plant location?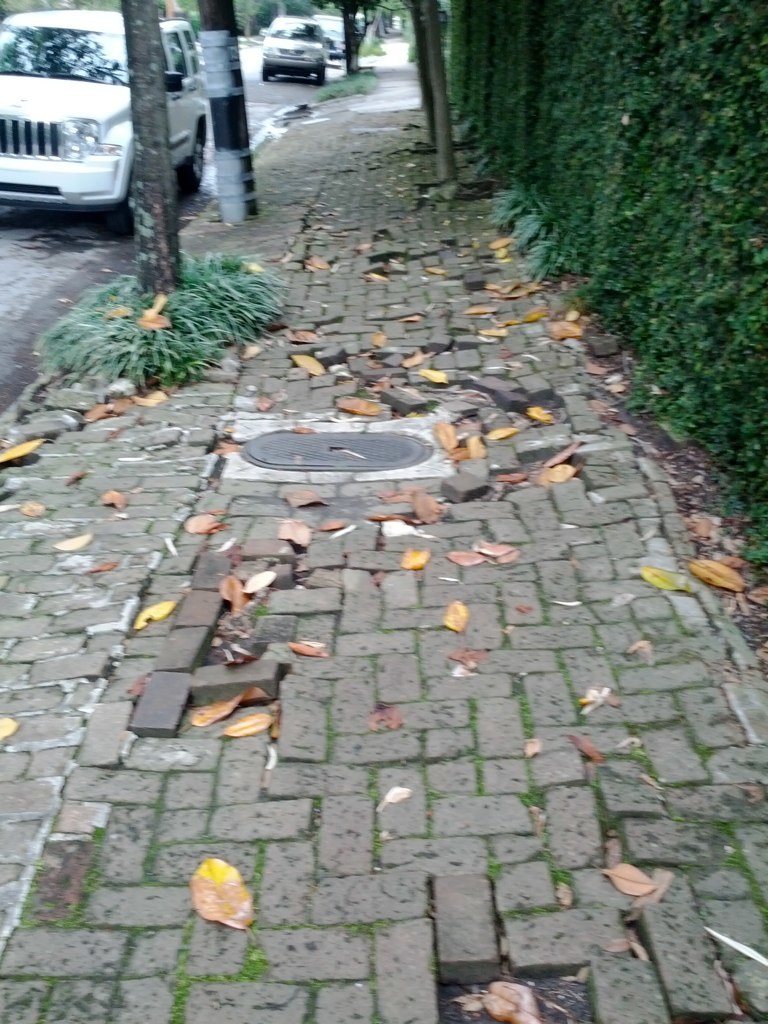
rect(319, 53, 374, 99)
